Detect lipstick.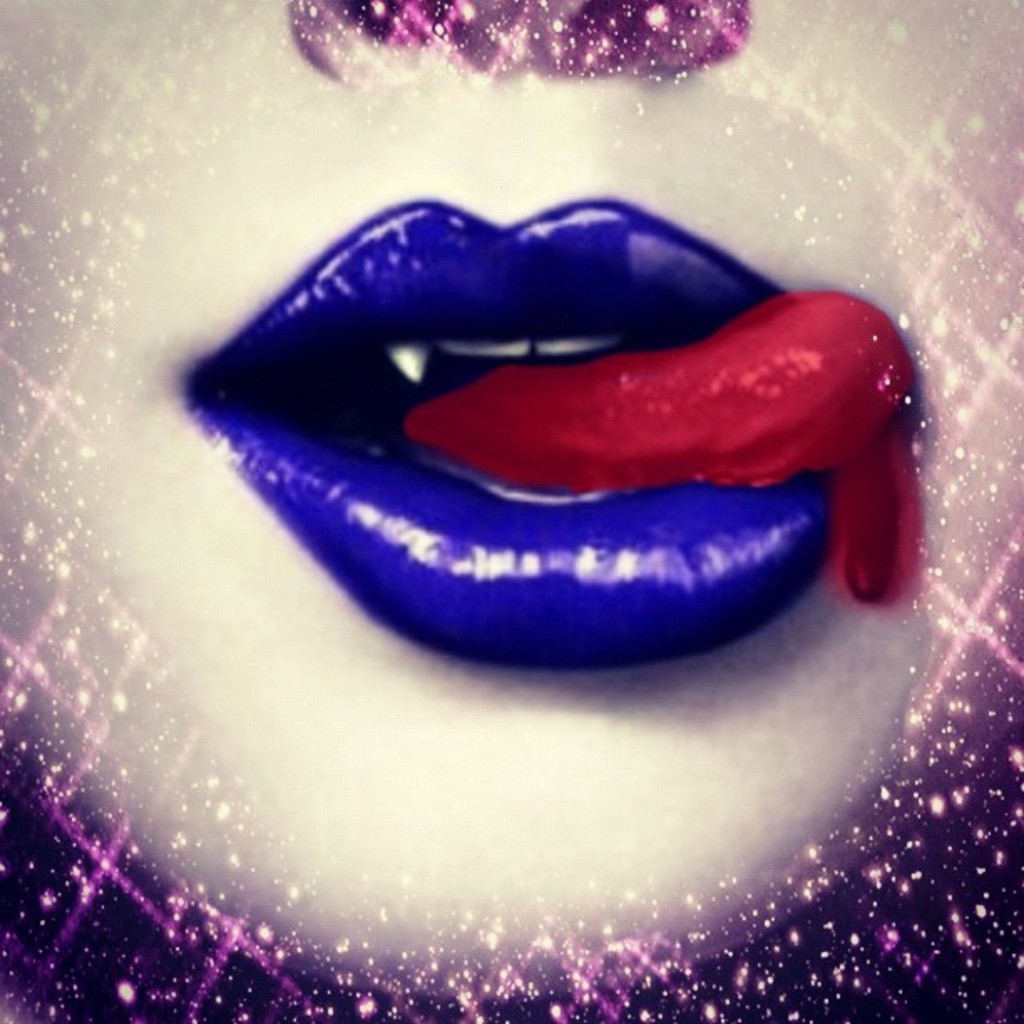
Detected at BBox(181, 191, 843, 673).
